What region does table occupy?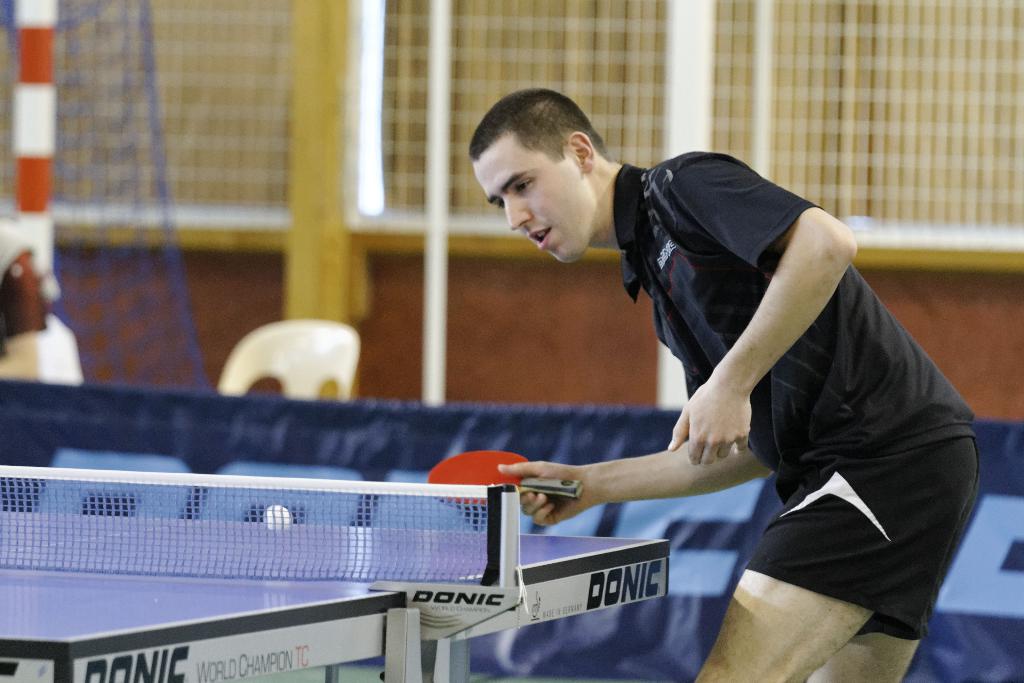
(x1=0, y1=481, x2=682, y2=672).
